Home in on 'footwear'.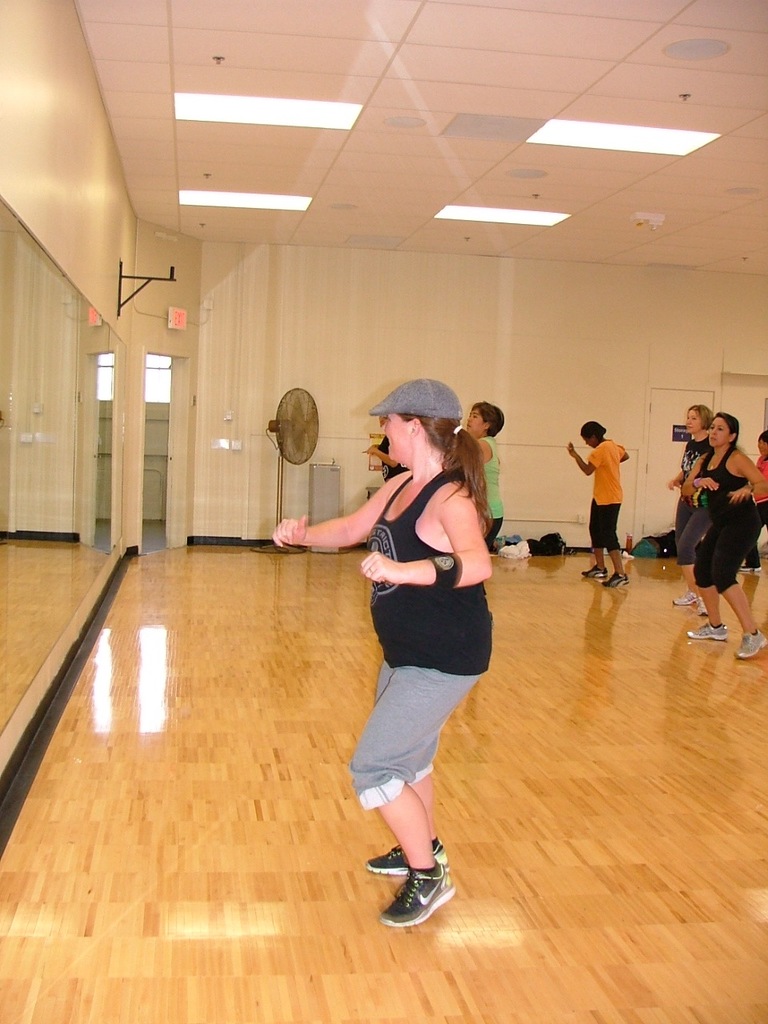
Homed in at left=732, top=626, right=767, bottom=656.
